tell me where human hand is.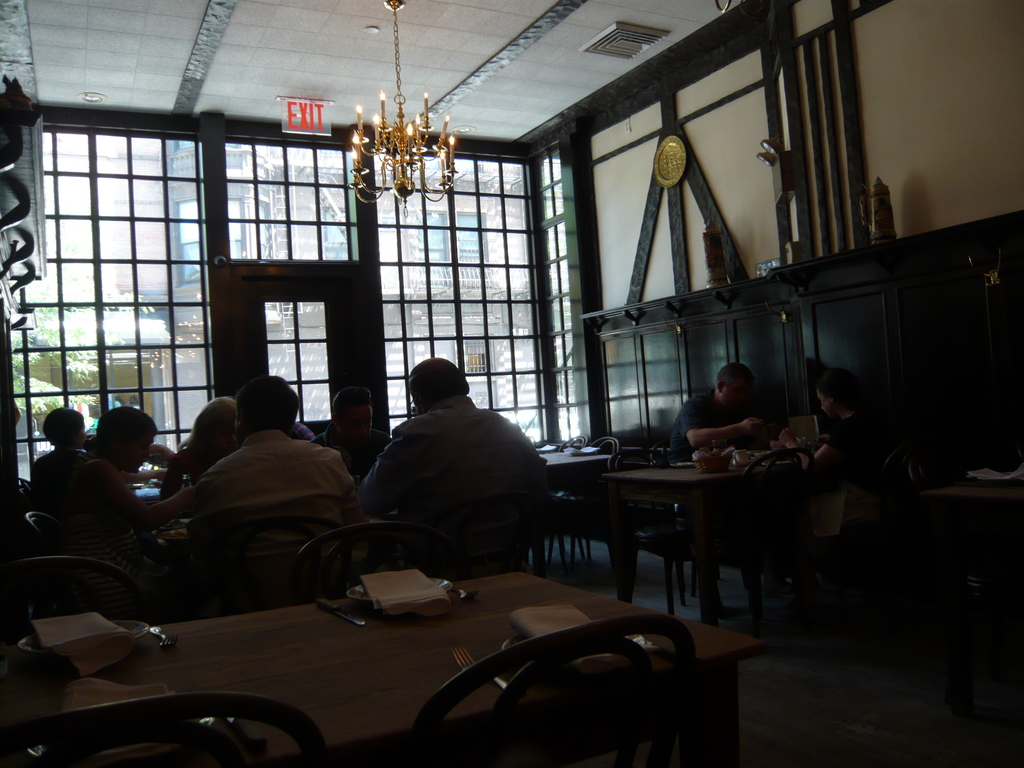
human hand is at 775/426/795/446.
